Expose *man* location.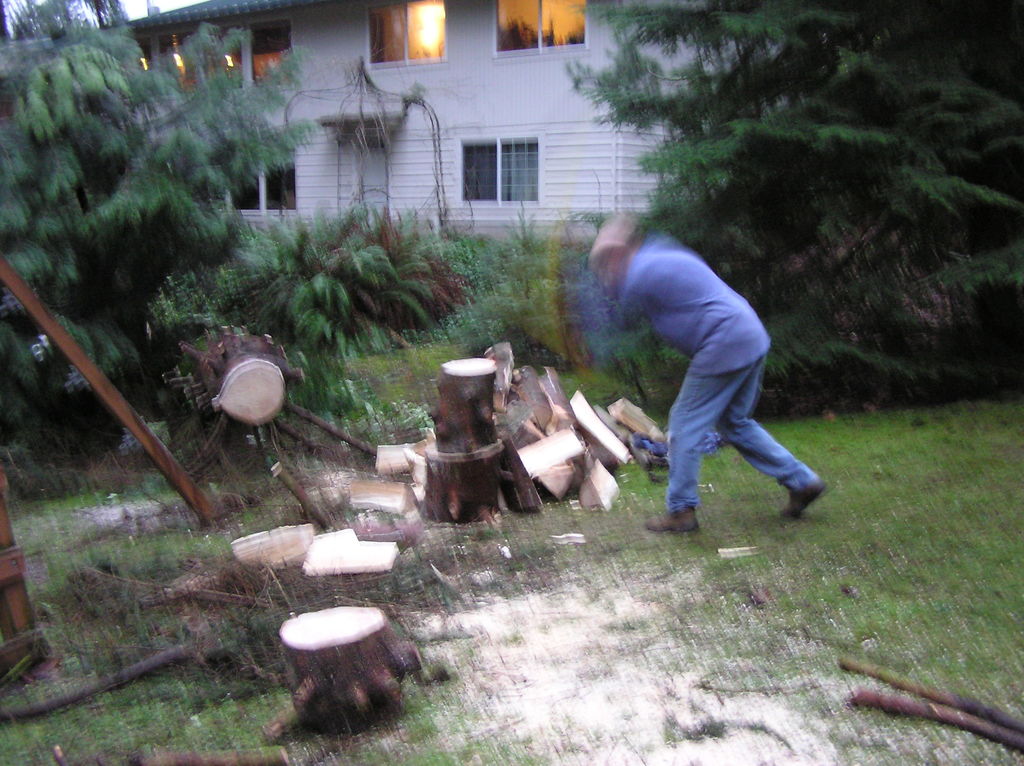
Exposed at rect(586, 209, 837, 542).
